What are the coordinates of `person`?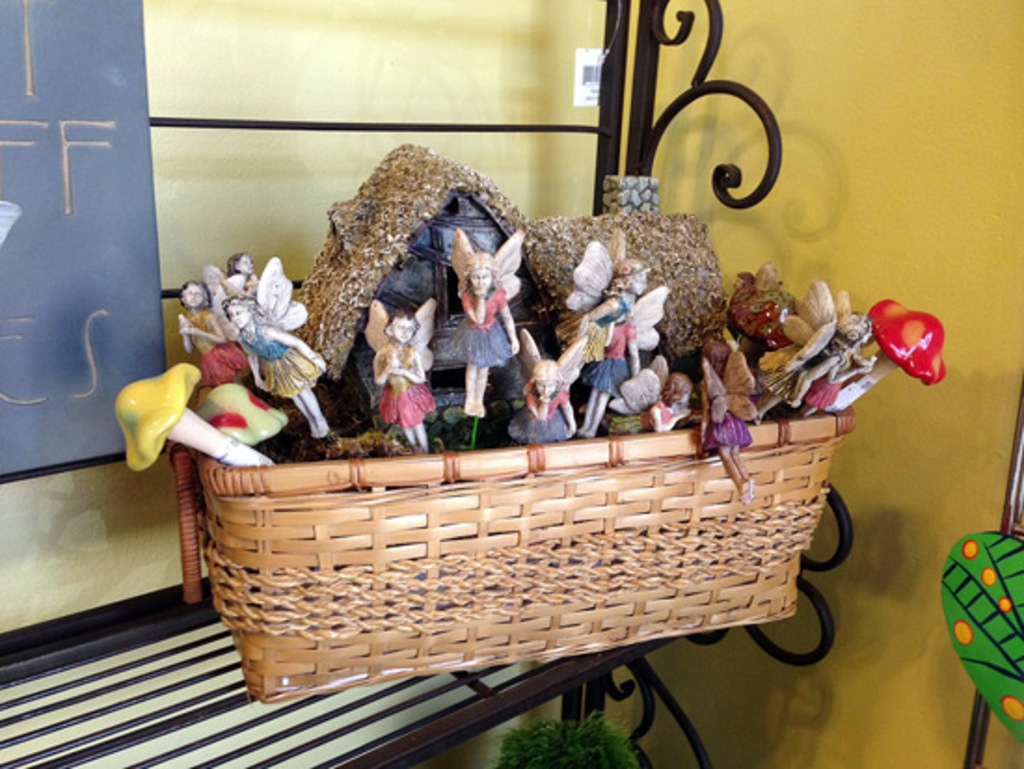
detection(793, 343, 871, 417).
